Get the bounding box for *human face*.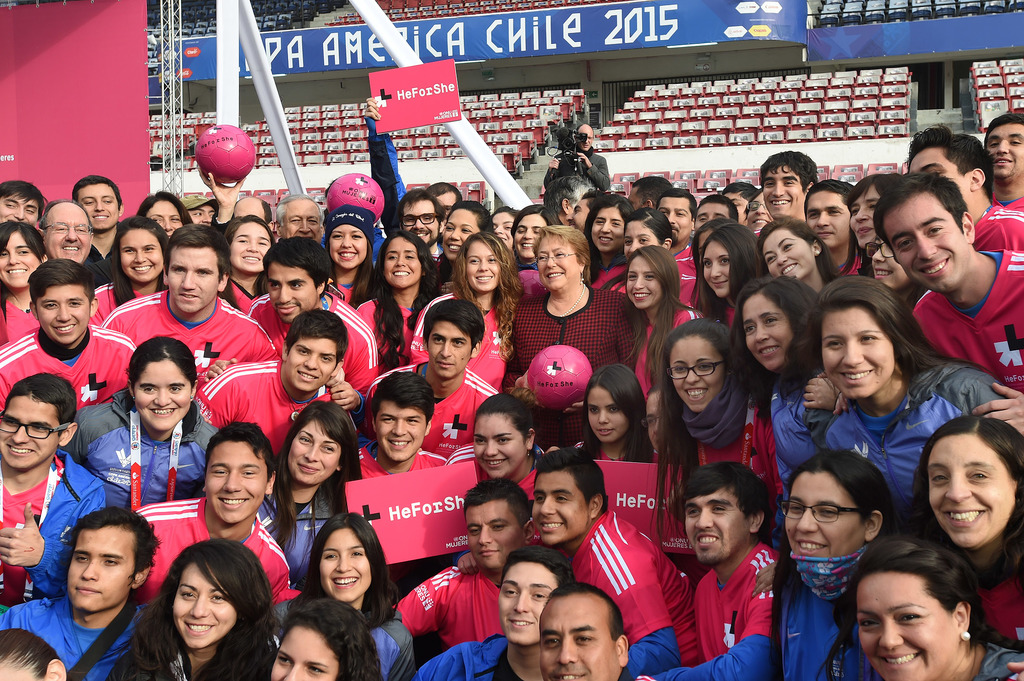
(left=674, top=334, right=726, bottom=413).
